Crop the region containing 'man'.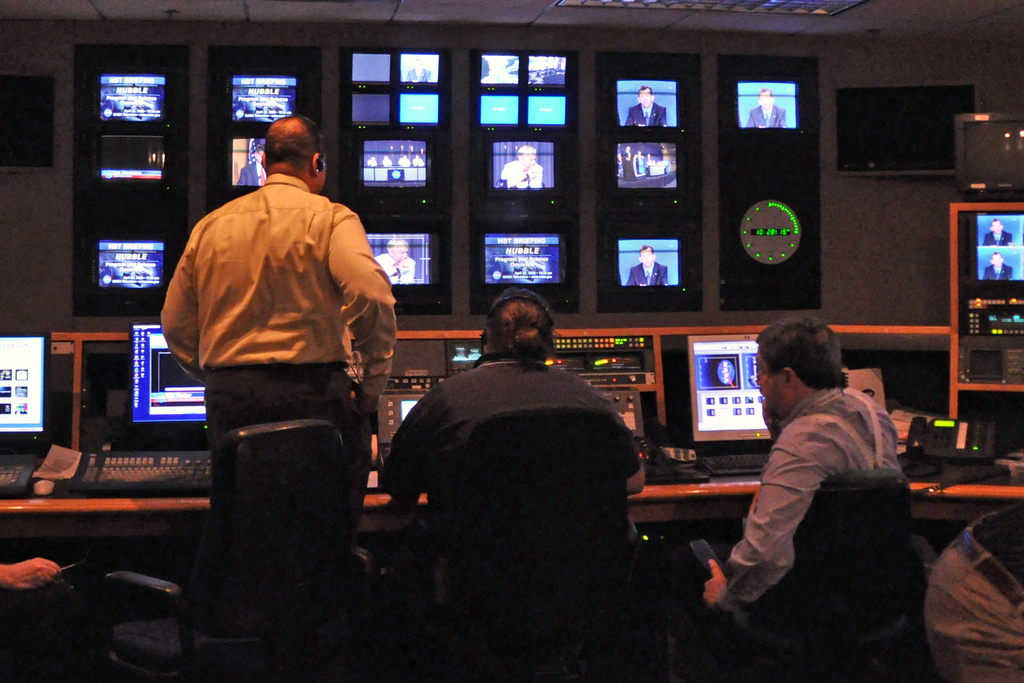
Crop region: detection(162, 117, 399, 551).
